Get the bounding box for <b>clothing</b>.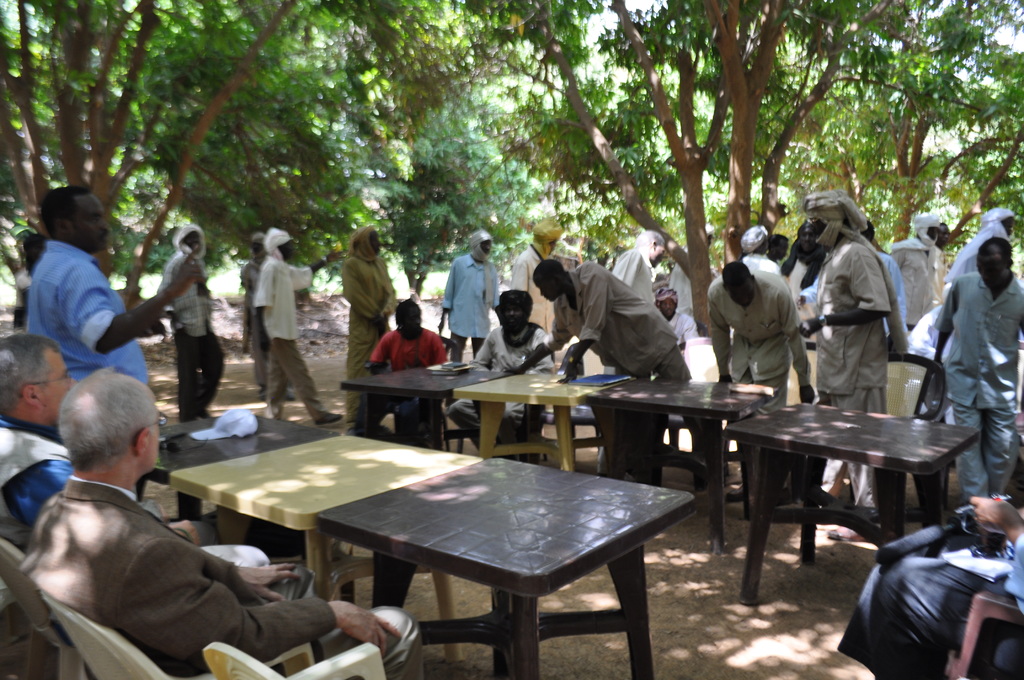
rect(703, 262, 817, 467).
